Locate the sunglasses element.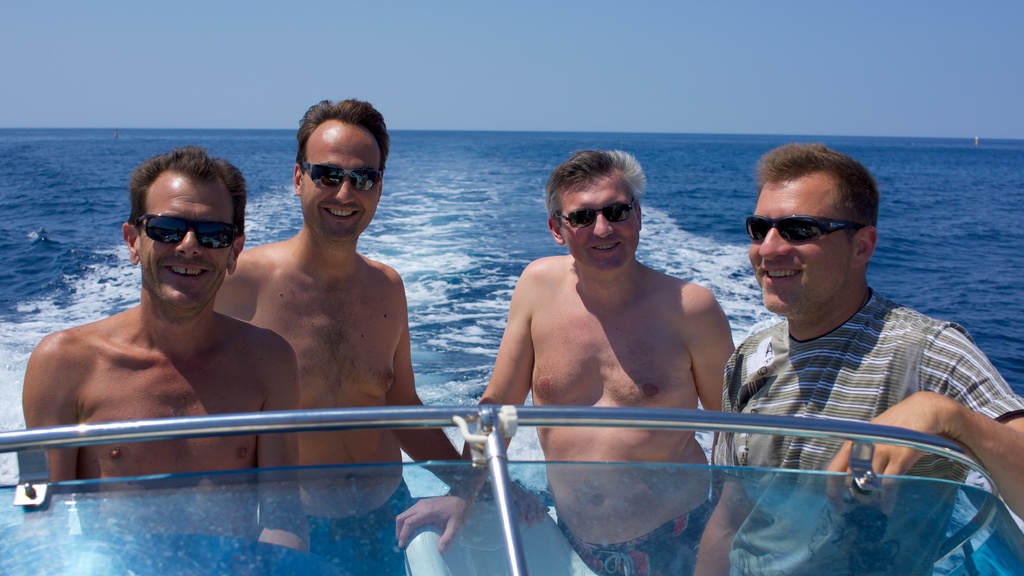
Element bbox: rect(299, 164, 383, 185).
